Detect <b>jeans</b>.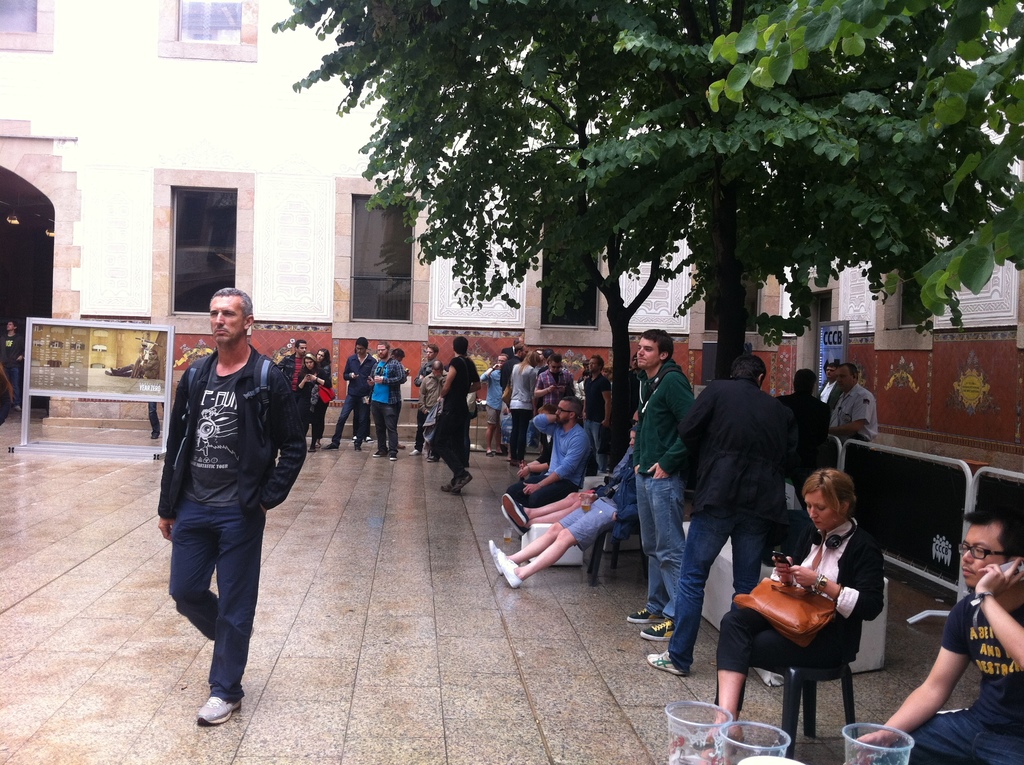
Detected at region(370, 401, 397, 455).
